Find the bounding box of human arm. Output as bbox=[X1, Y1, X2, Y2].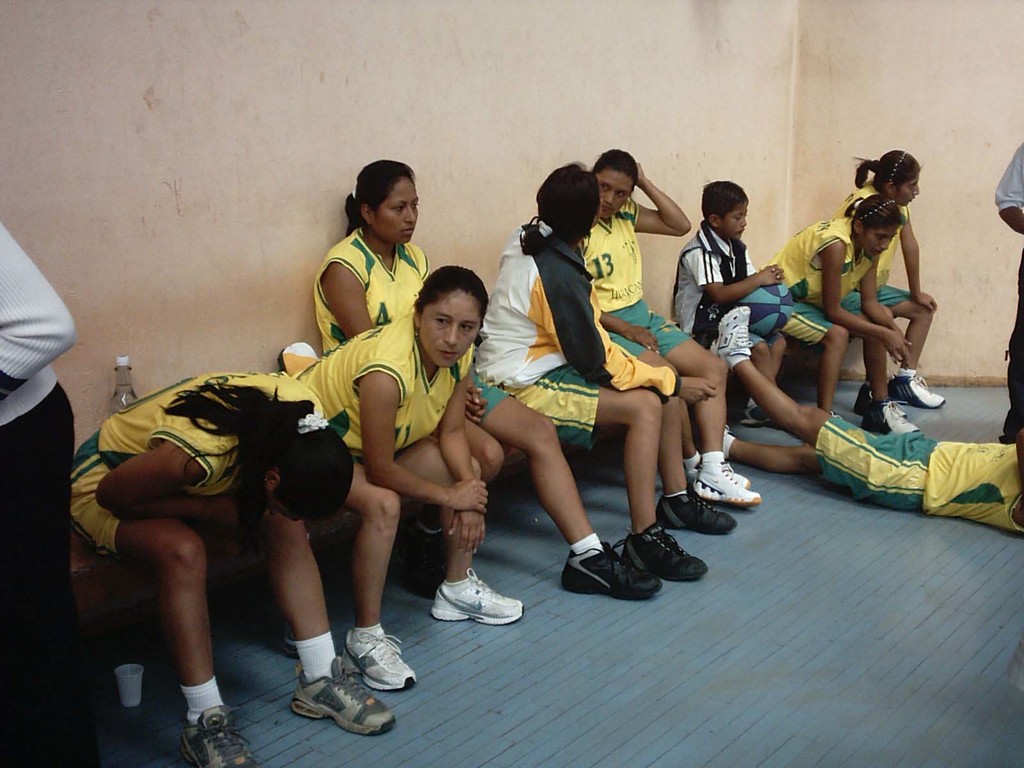
bbox=[594, 297, 664, 358].
